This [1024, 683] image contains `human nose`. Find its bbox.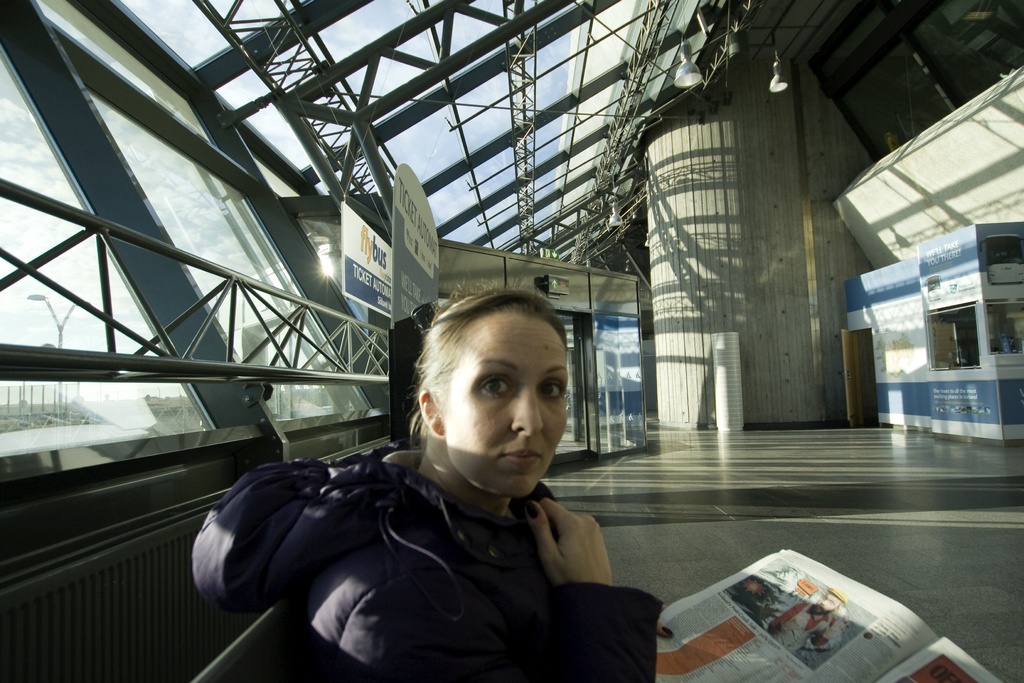
(x1=513, y1=386, x2=547, y2=436).
